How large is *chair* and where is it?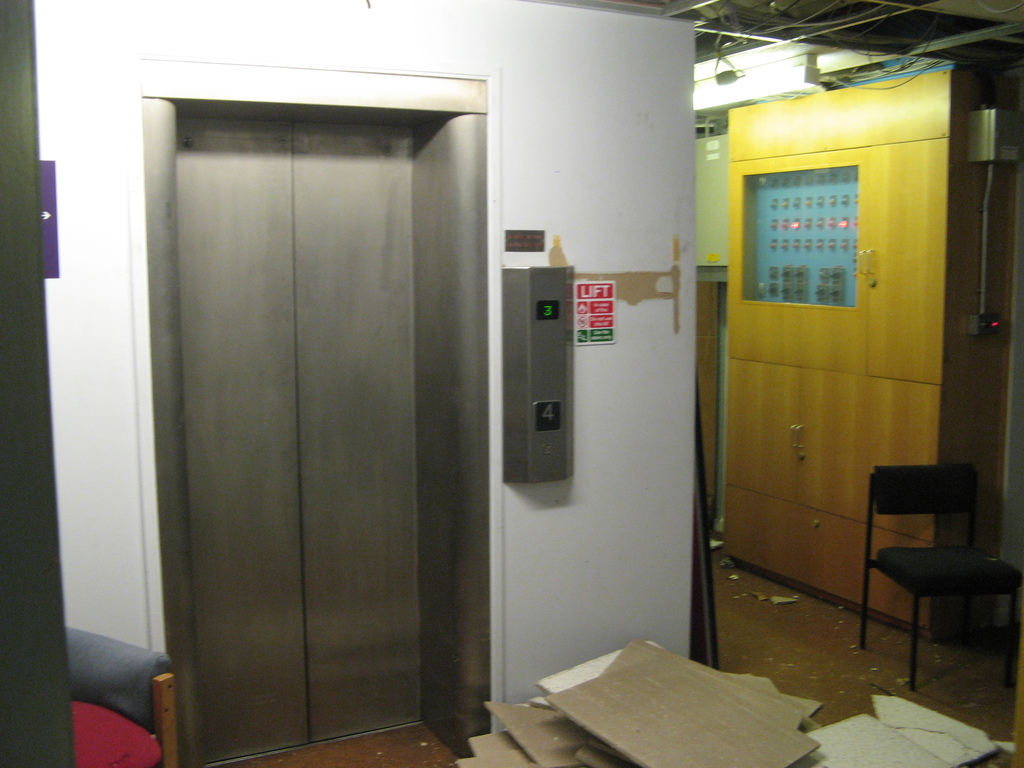
Bounding box: bbox=(65, 625, 175, 767).
